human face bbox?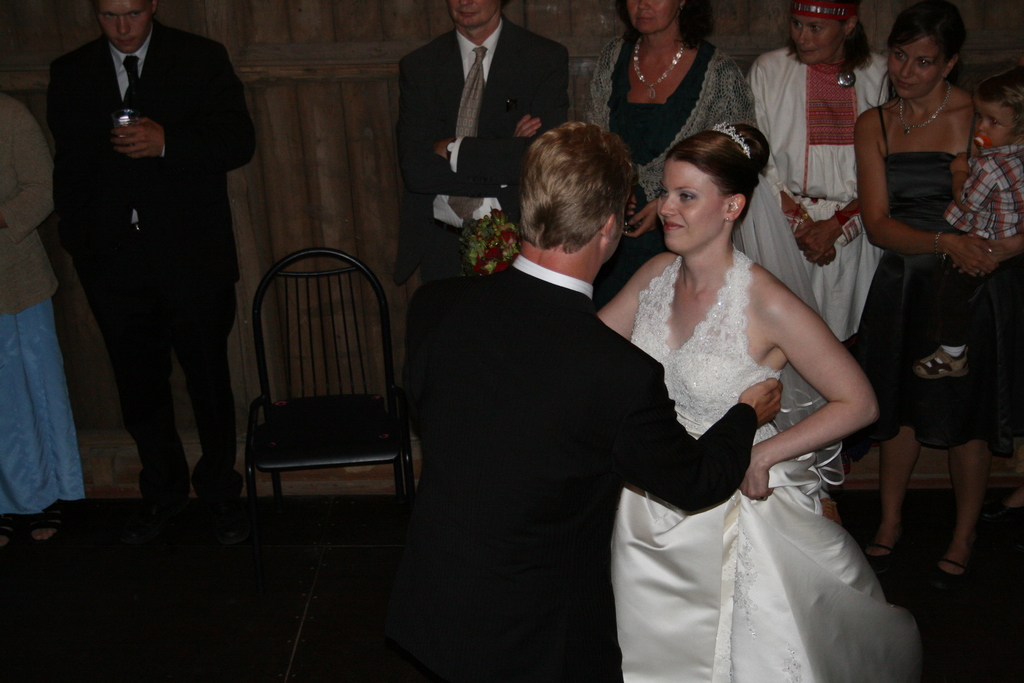
965/105/1012/160
